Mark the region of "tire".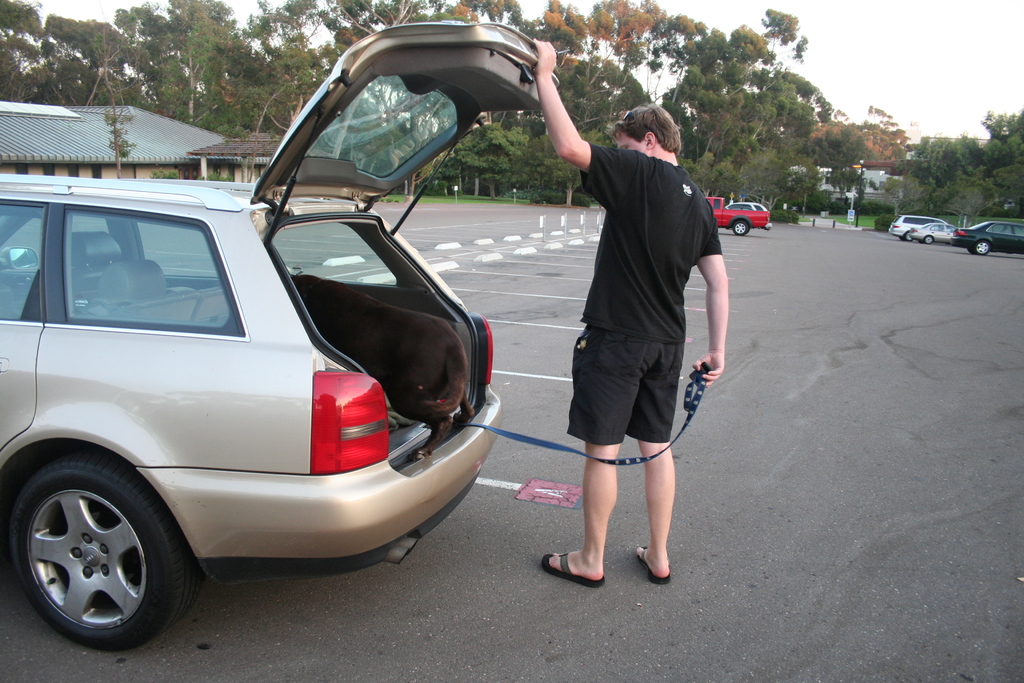
Region: 732 217 750 236.
